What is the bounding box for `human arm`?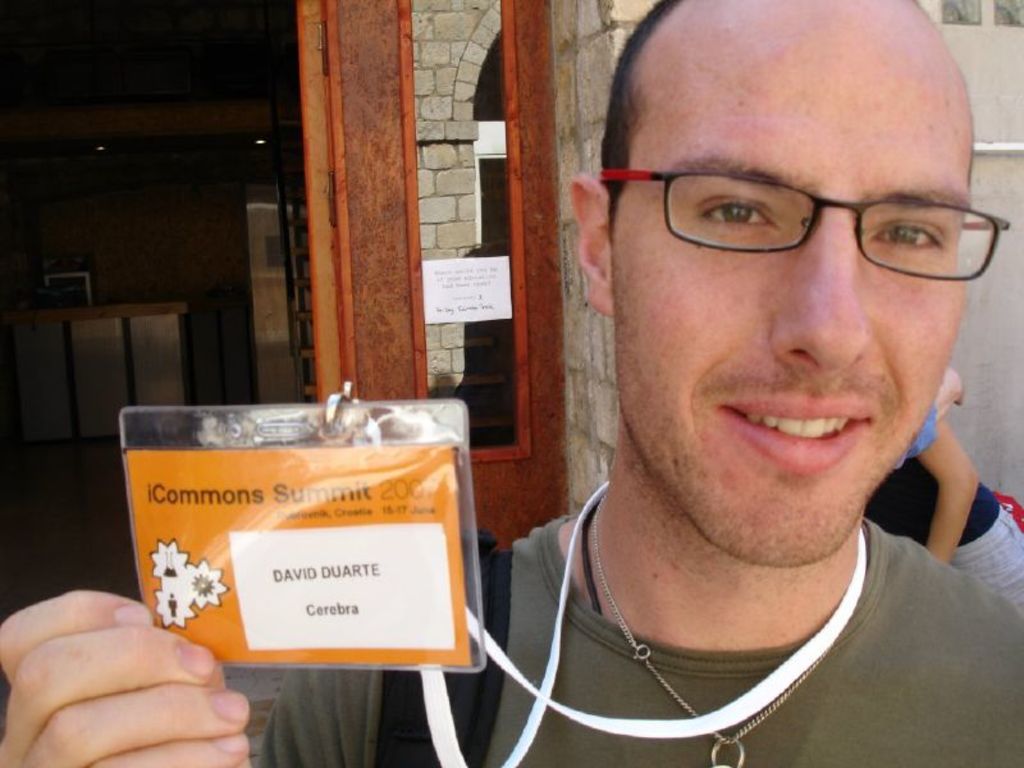
l=929, t=424, r=995, b=572.
